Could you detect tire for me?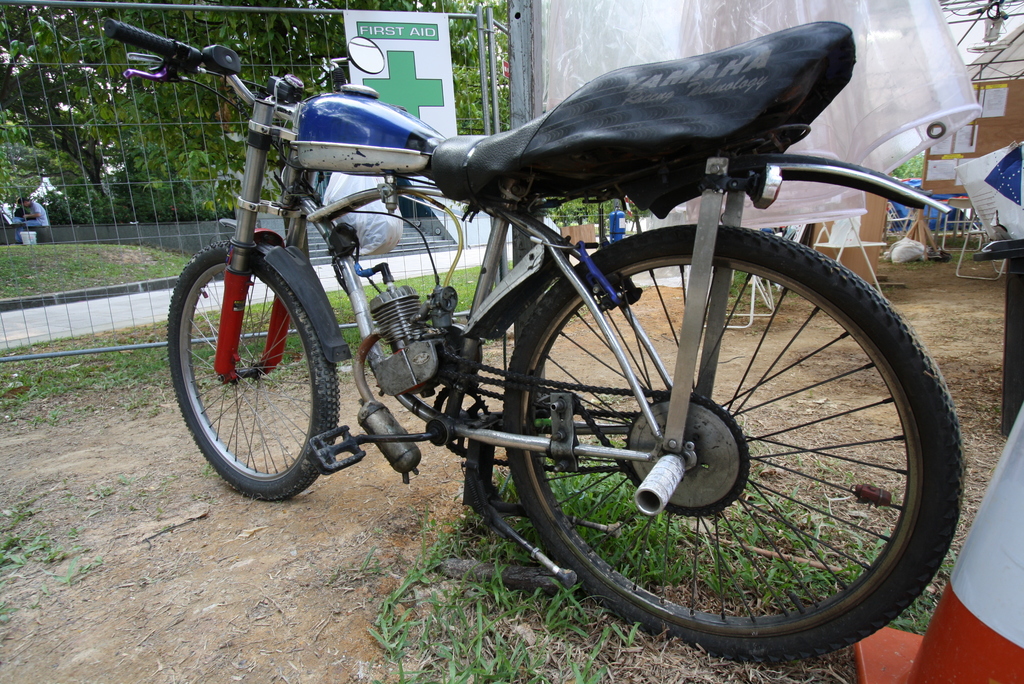
Detection result: select_region(467, 221, 504, 321).
